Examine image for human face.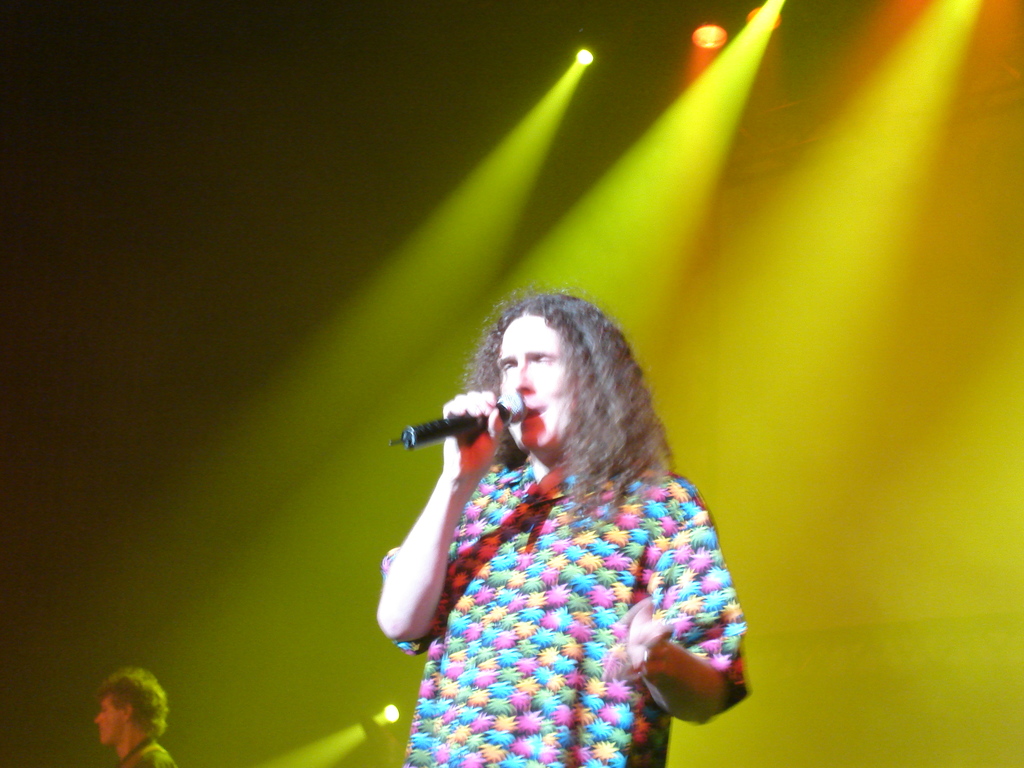
Examination result: left=93, top=698, right=120, bottom=745.
